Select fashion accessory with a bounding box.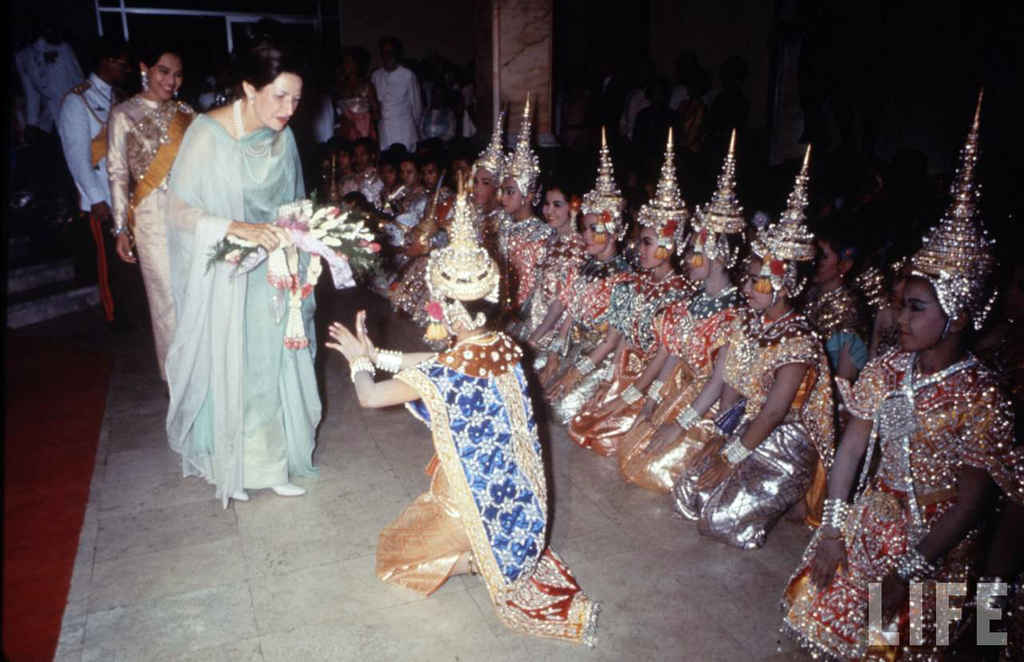
pyautogui.locateOnScreen(753, 152, 823, 312).
